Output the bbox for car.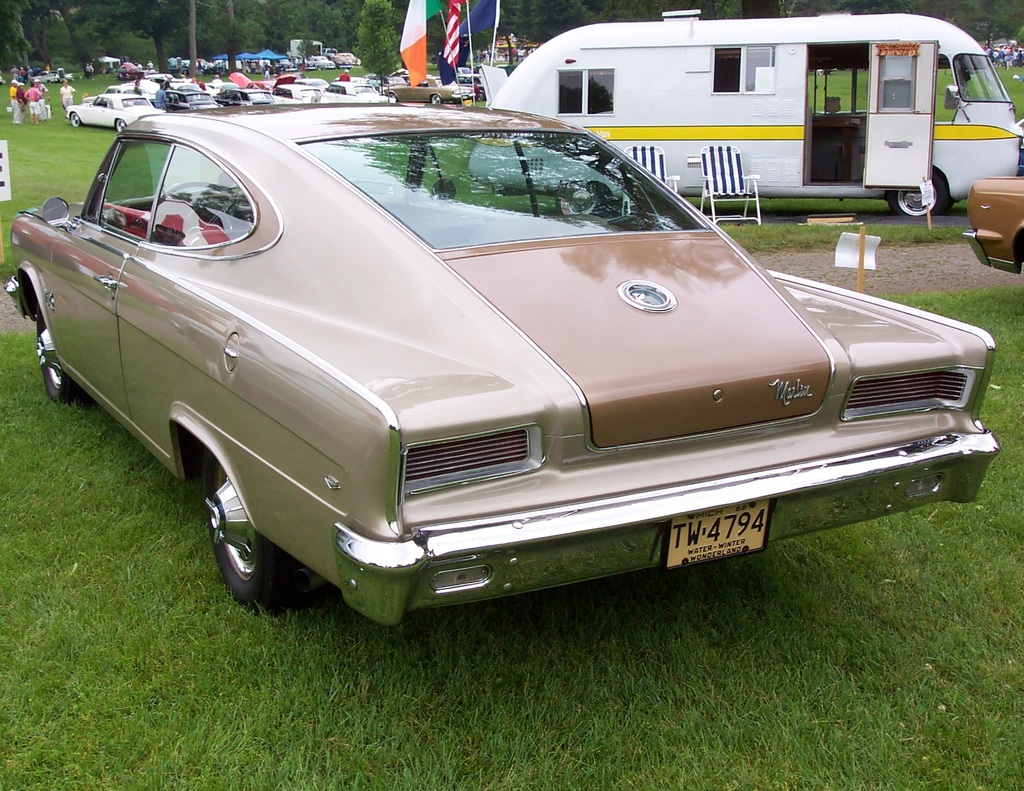
box(963, 177, 1023, 284).
